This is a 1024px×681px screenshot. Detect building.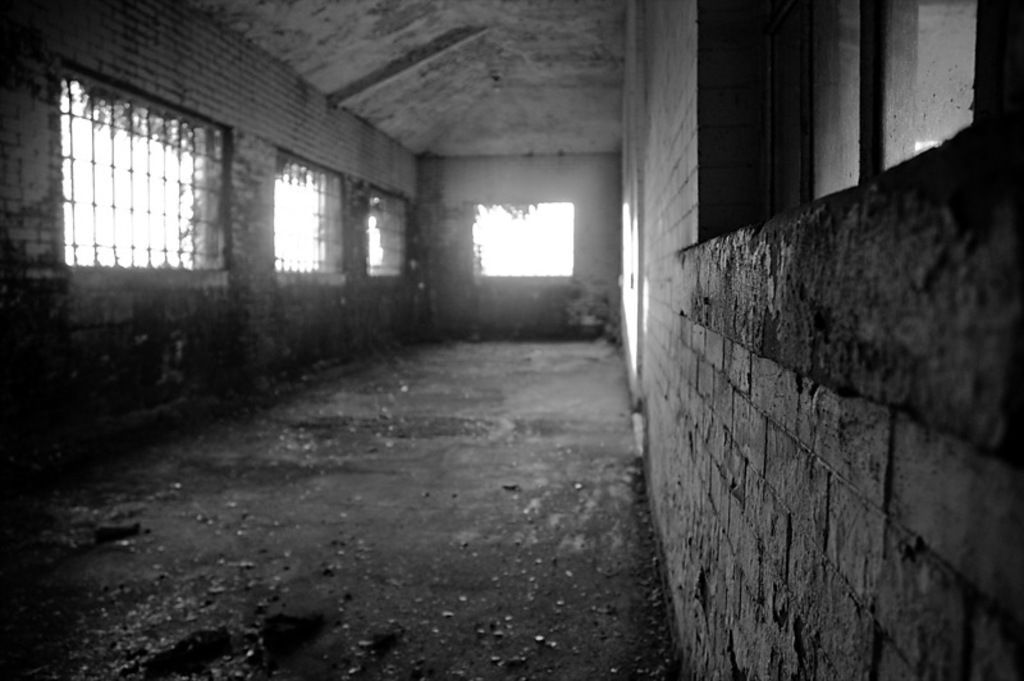
select_region(0, 0, 1023, 680).
